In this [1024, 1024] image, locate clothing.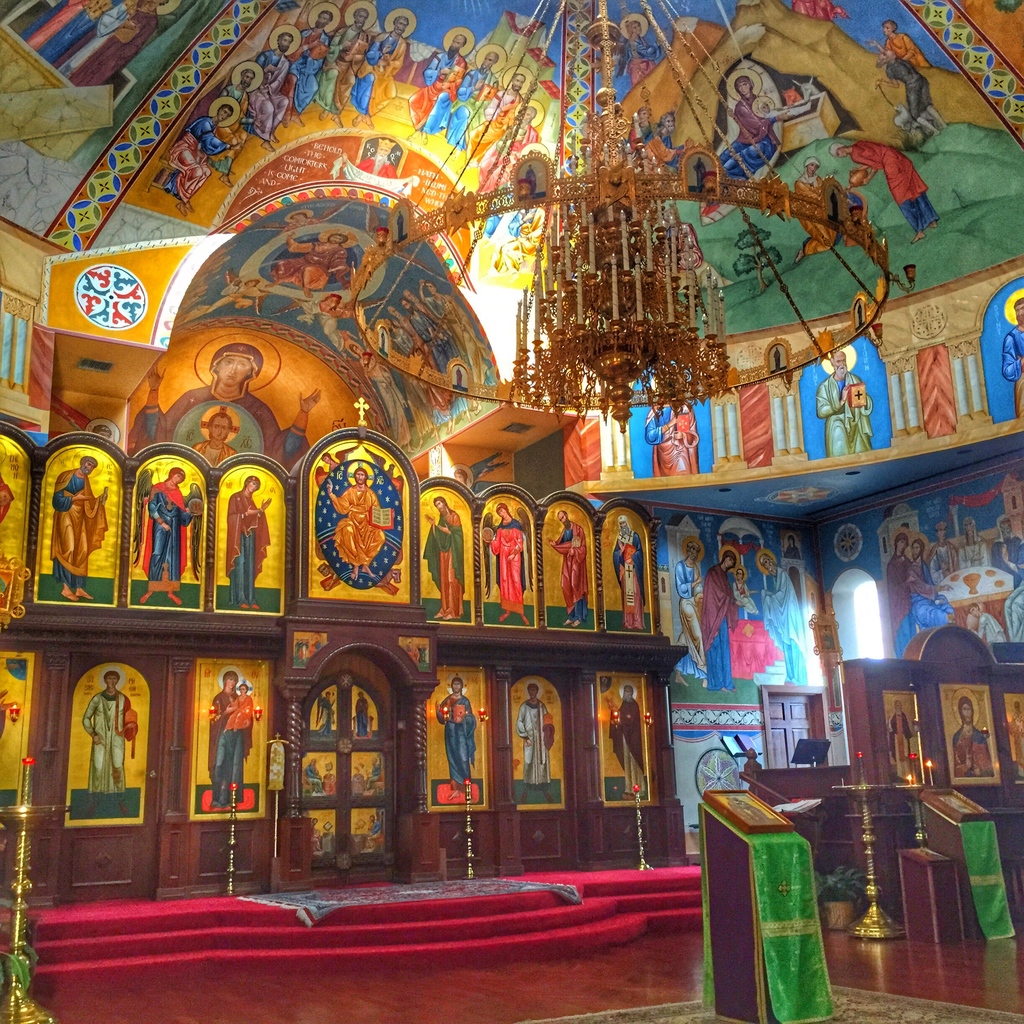
Bounding box: (52, 472, 109, 584).
